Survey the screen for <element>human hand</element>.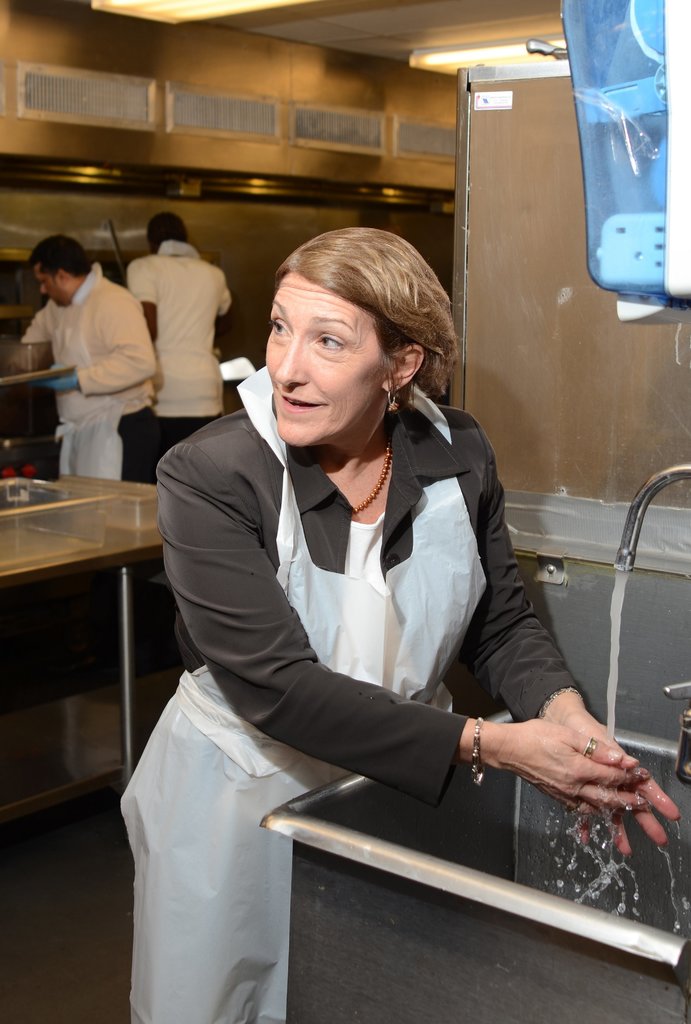
Survey found: (x1=555, y1=711, x2=686, y2=861).
